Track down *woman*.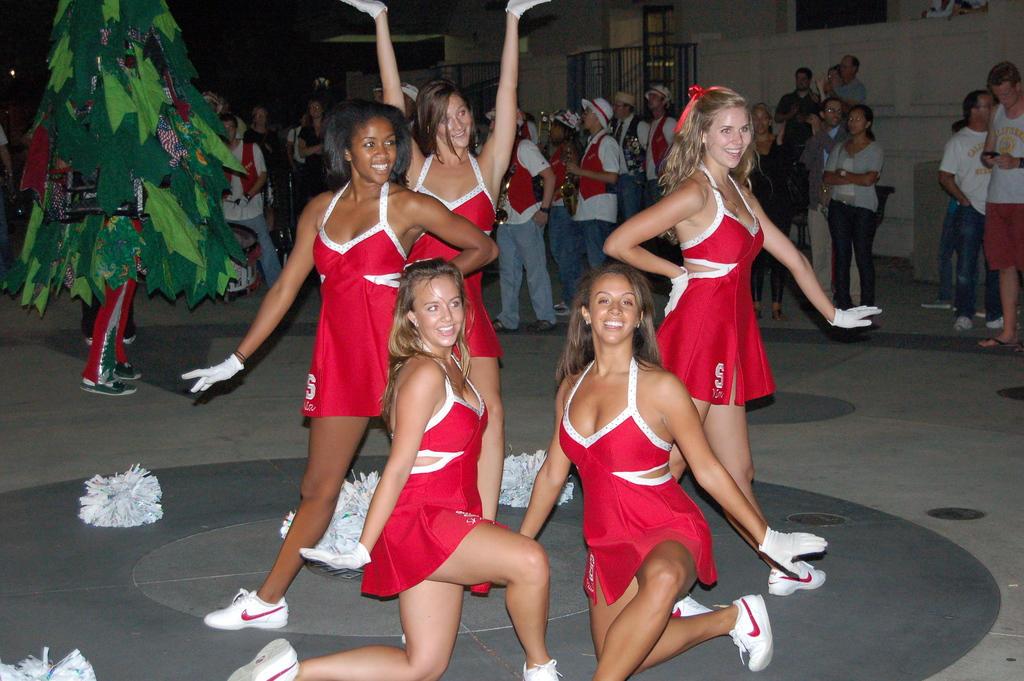
Tracked to (242, 106, 292, 267).
